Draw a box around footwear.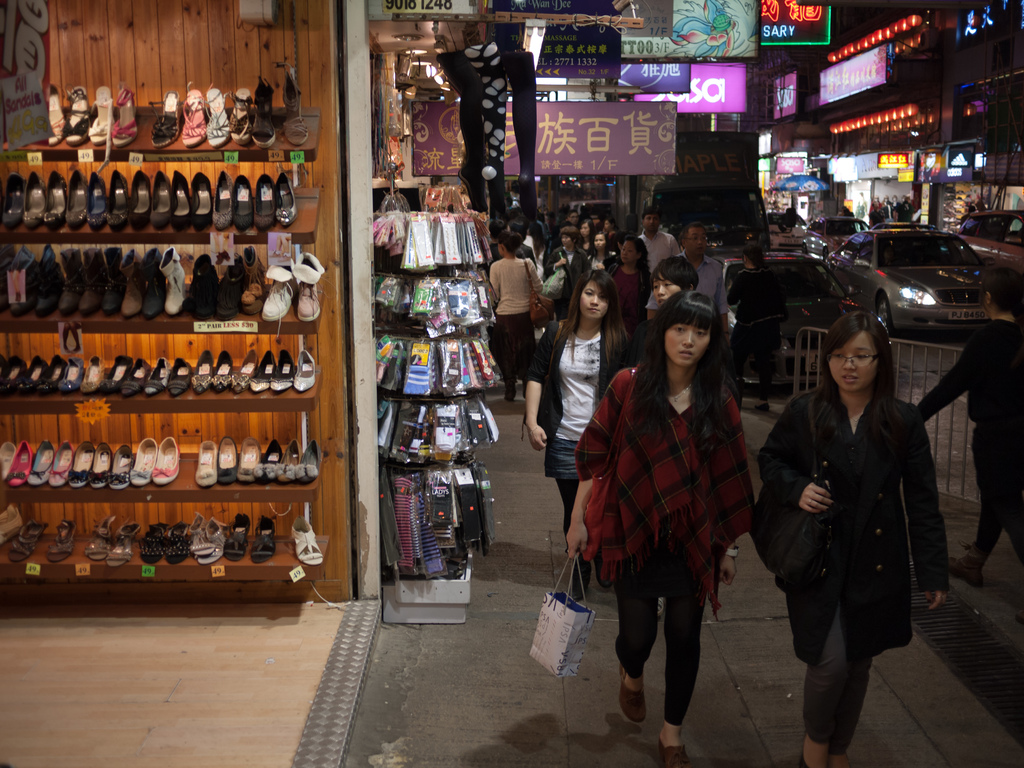
140:516:164:570.
